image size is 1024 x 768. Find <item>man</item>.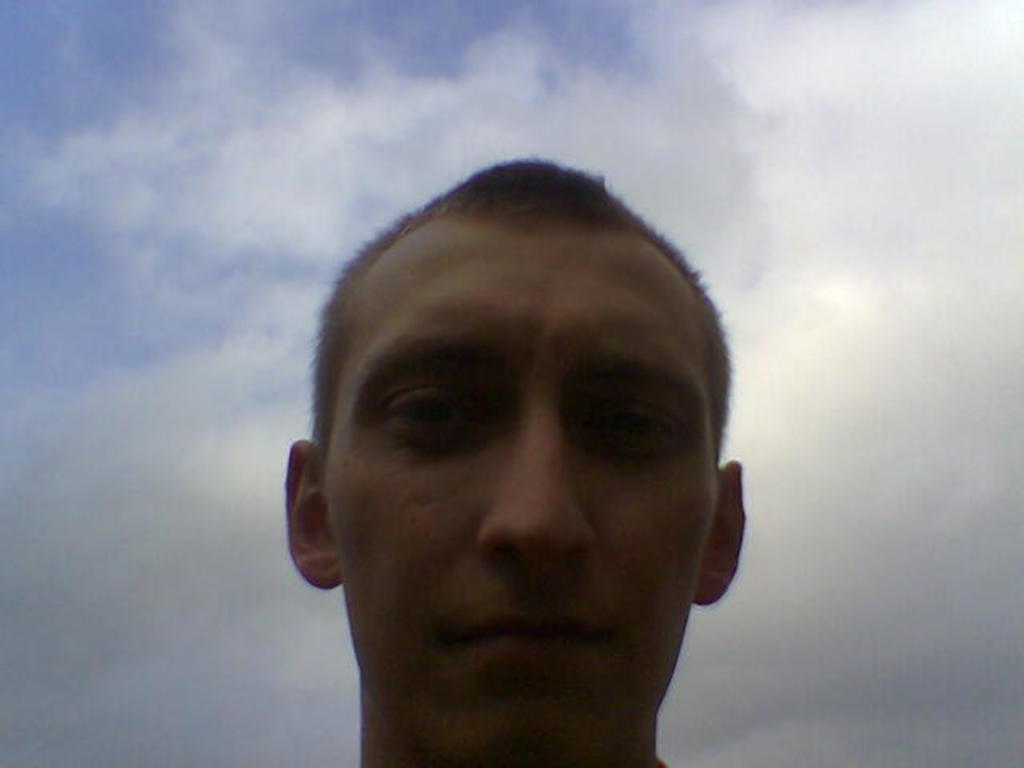
box(189, 133, 845, 767).
